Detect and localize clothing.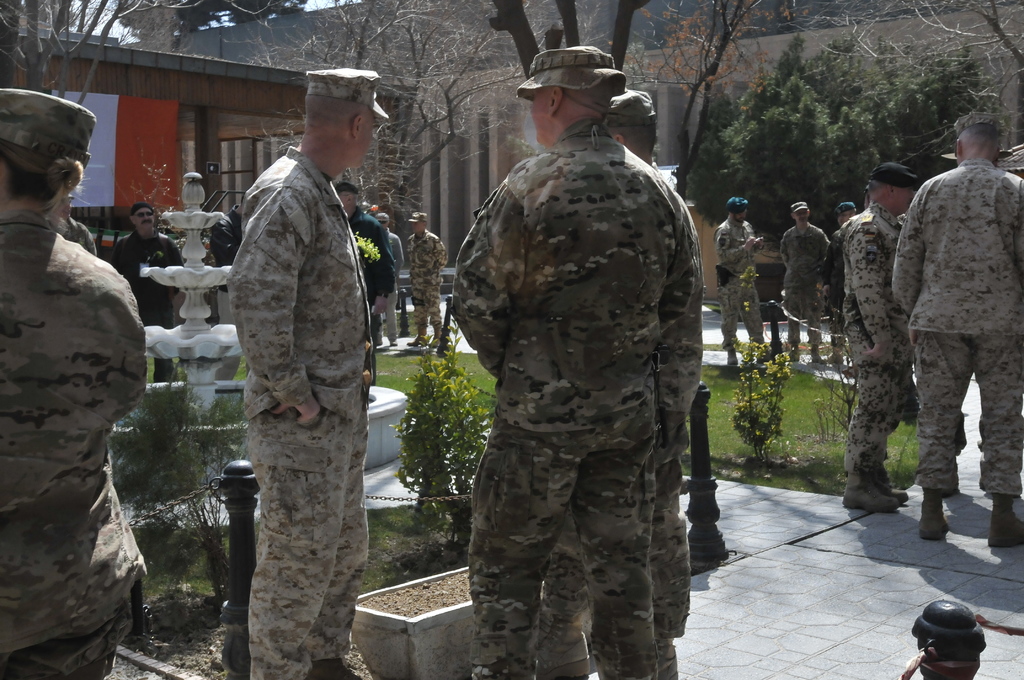
Localized at Rect(452, 120, 701, 679).
